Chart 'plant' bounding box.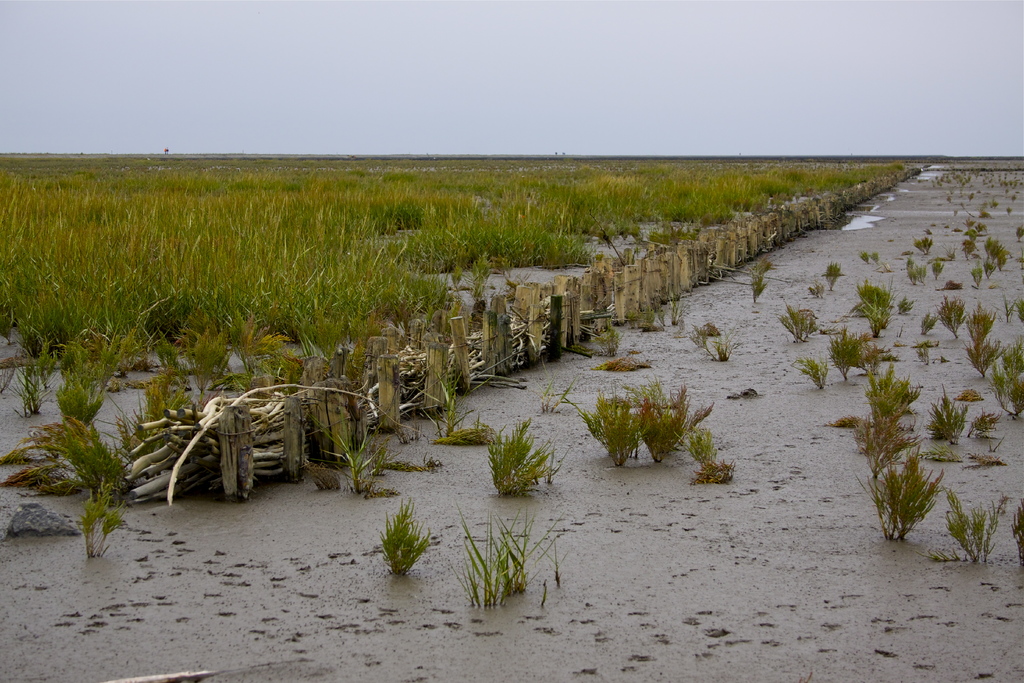
Charted: box(915, 177, 924, 185).
